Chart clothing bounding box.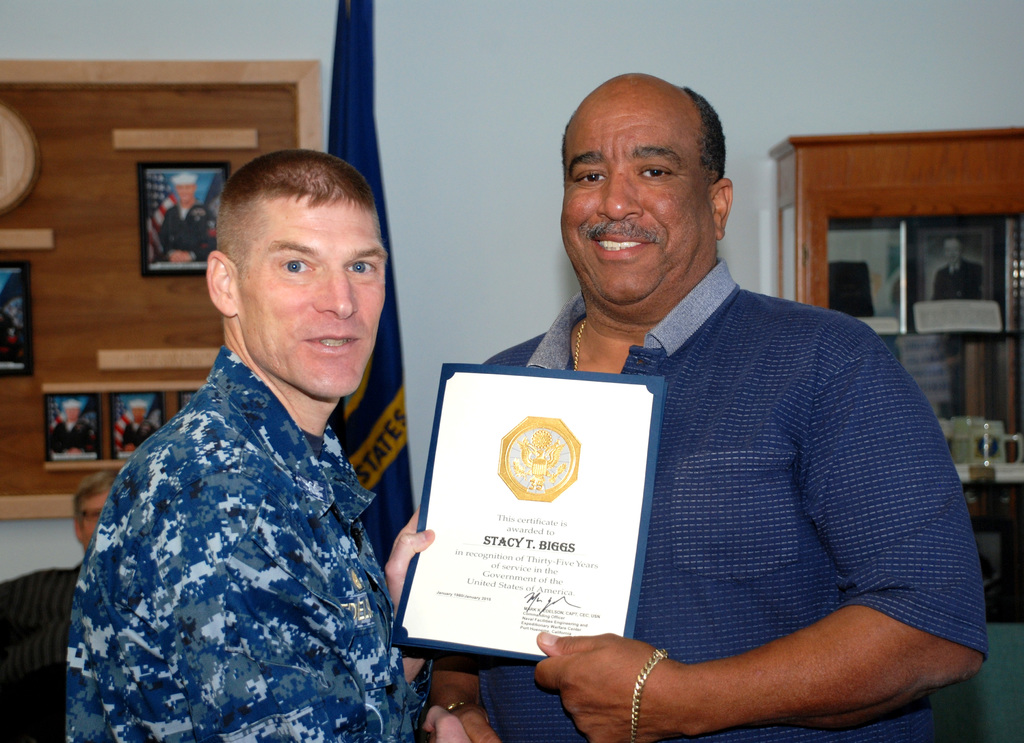
Charted: left=481, top=259, right=982, bottom=742.
